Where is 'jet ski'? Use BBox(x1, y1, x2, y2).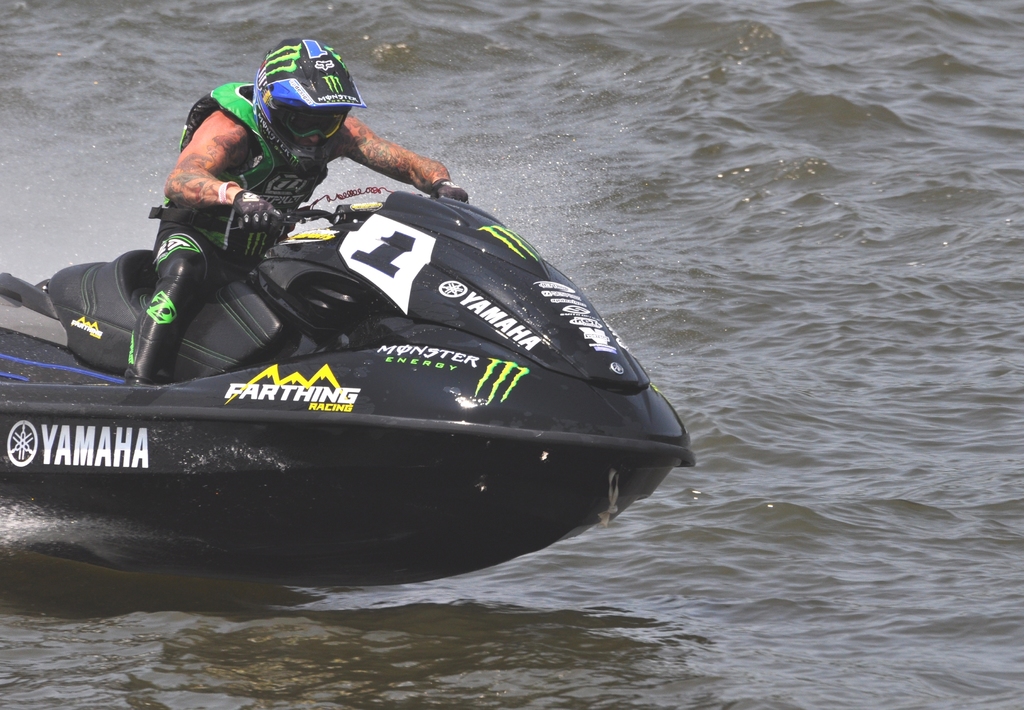
BBox(0, 183, 698, 593).
